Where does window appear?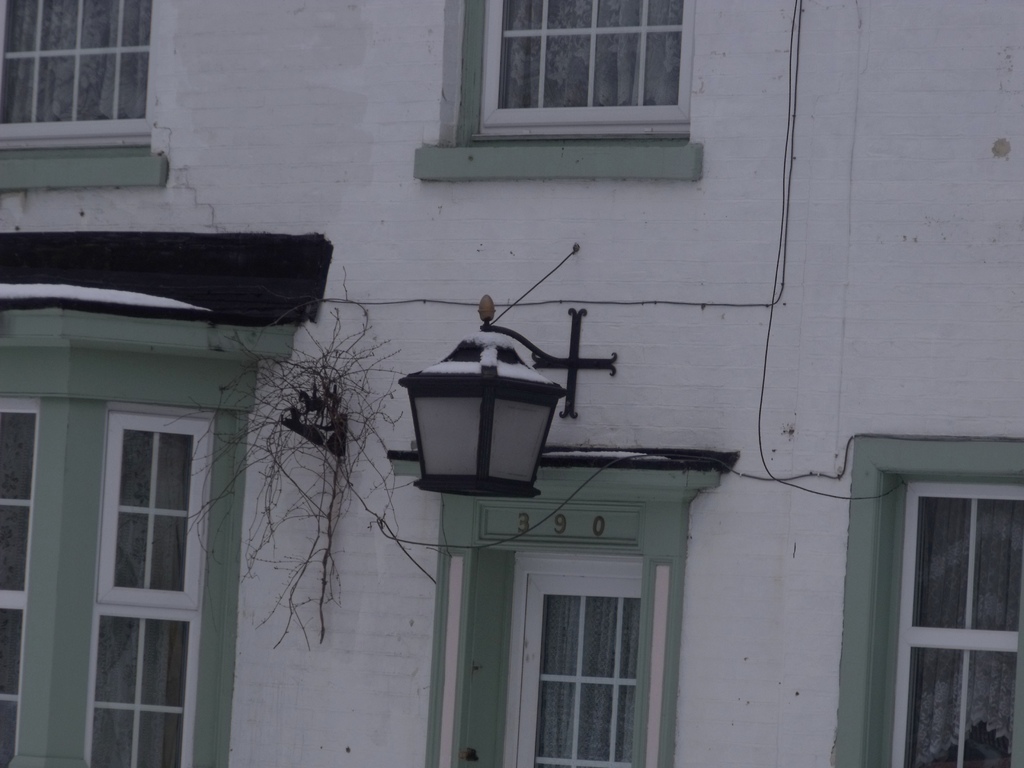
Appears at [x1=456, y1=0, x2=698, y2=143].
